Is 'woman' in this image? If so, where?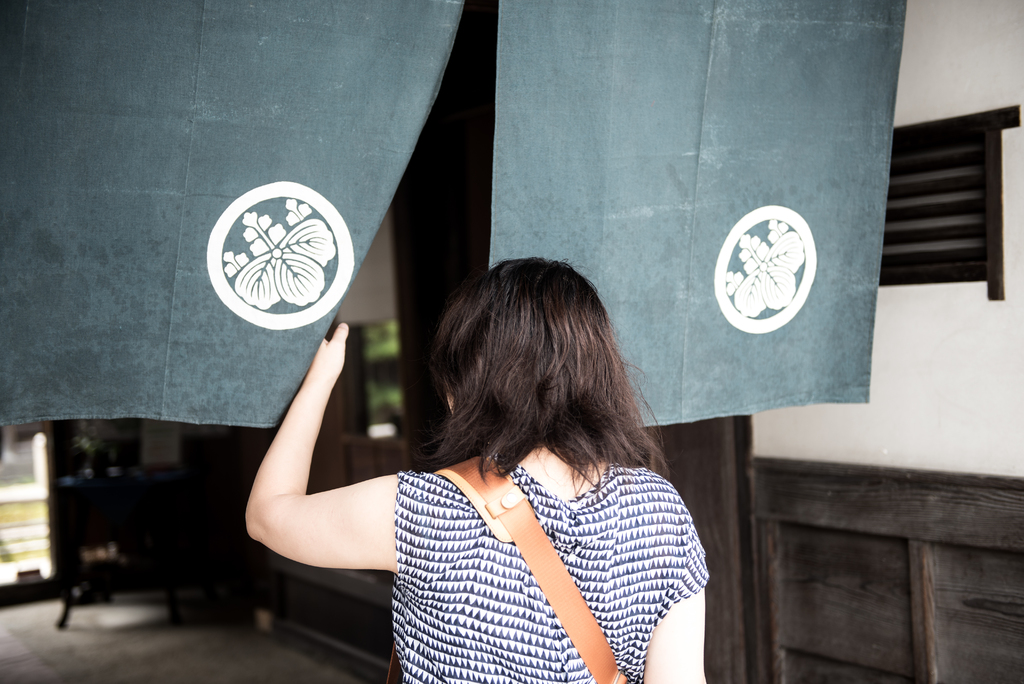
Yes, at [x1=255, y1=239, x2=724, y2=680].
